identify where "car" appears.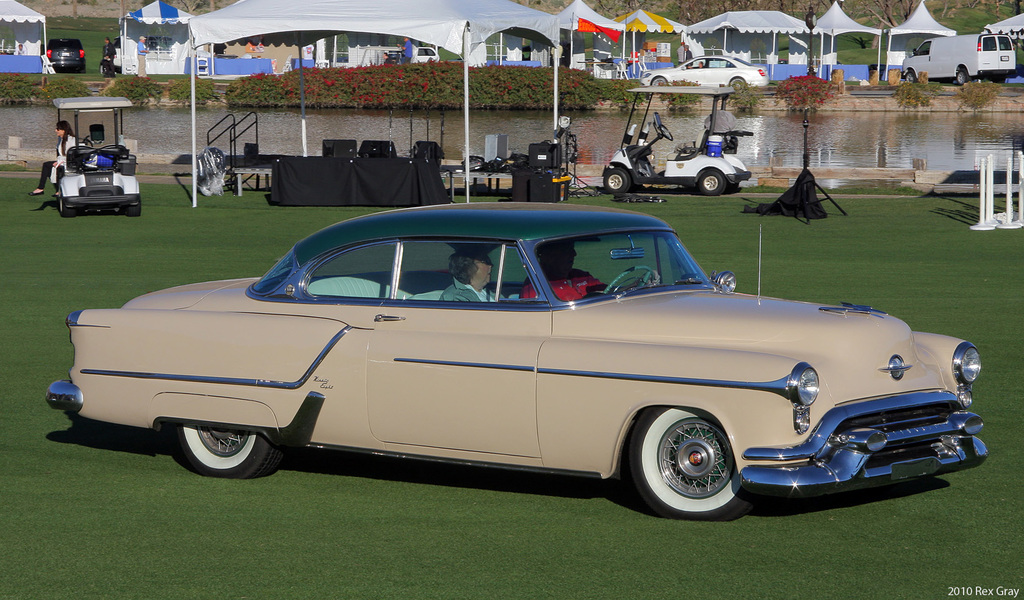
Appears at (36,215,942,517).
